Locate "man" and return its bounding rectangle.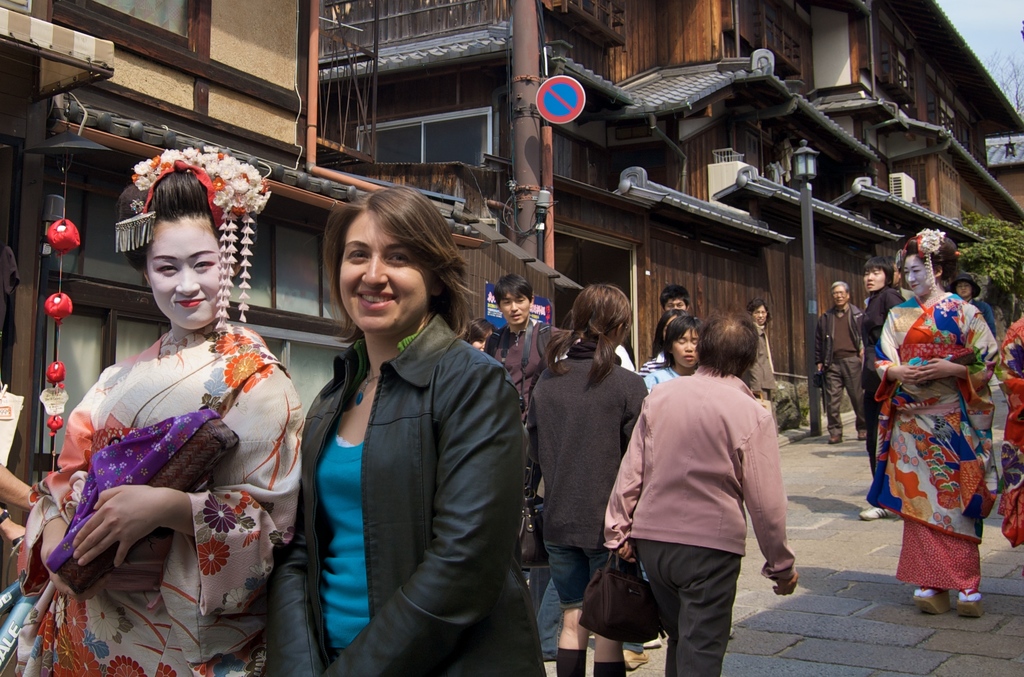
[left=602, top=307, right=796, bottom=676].
